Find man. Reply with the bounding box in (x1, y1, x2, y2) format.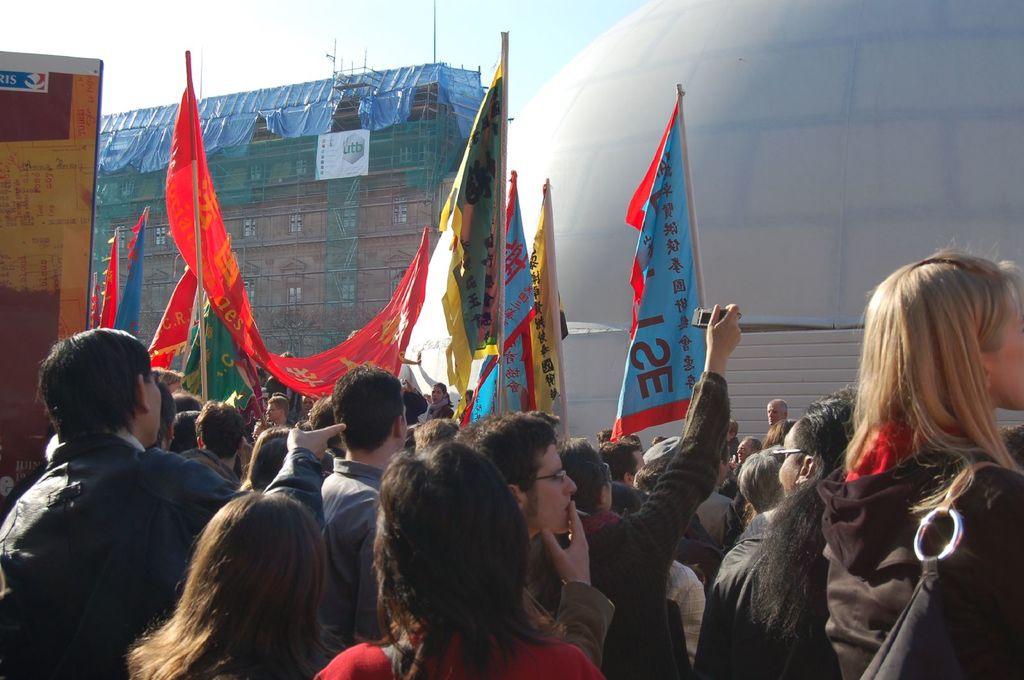
(311, 362, 410, 669).
